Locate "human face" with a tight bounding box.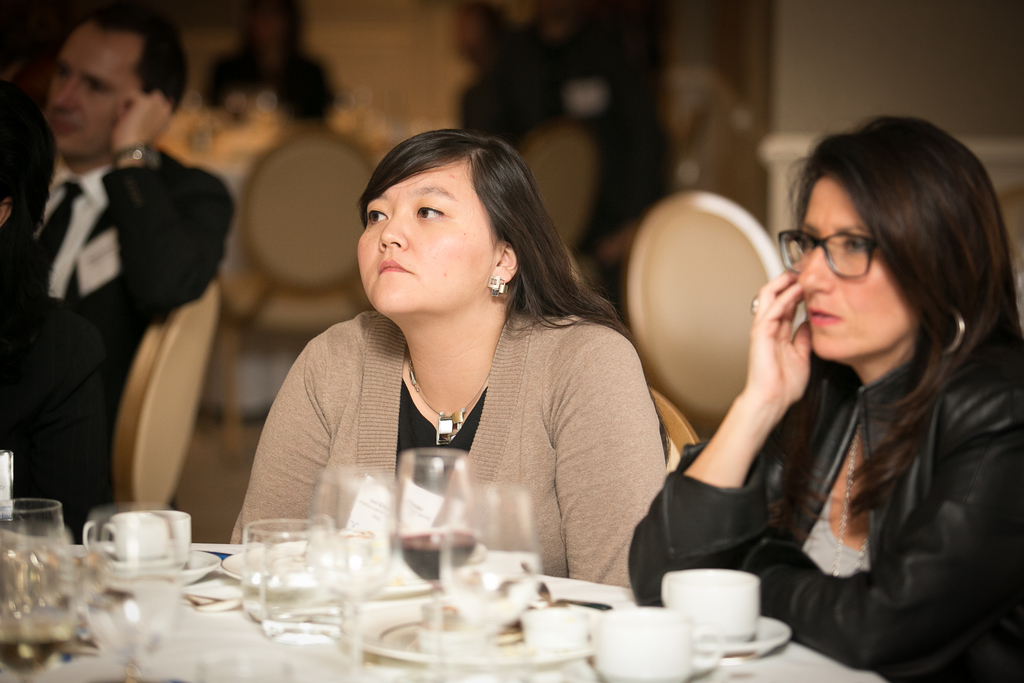
[x1=798, y1=174, x2=916, y2=359].
